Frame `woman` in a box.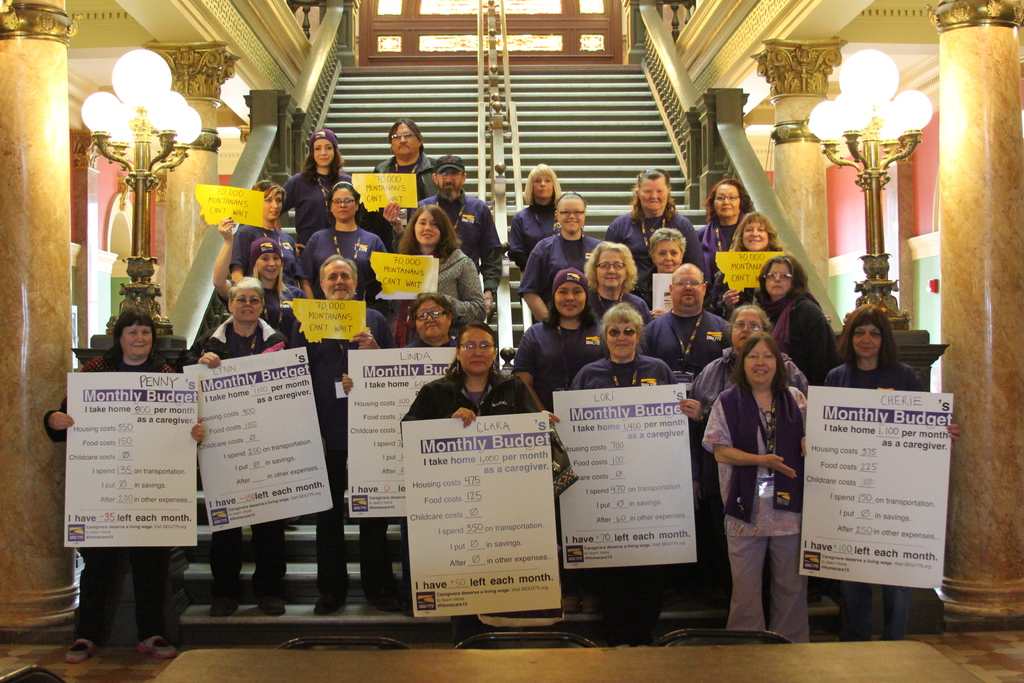
[552,302,703,648].
